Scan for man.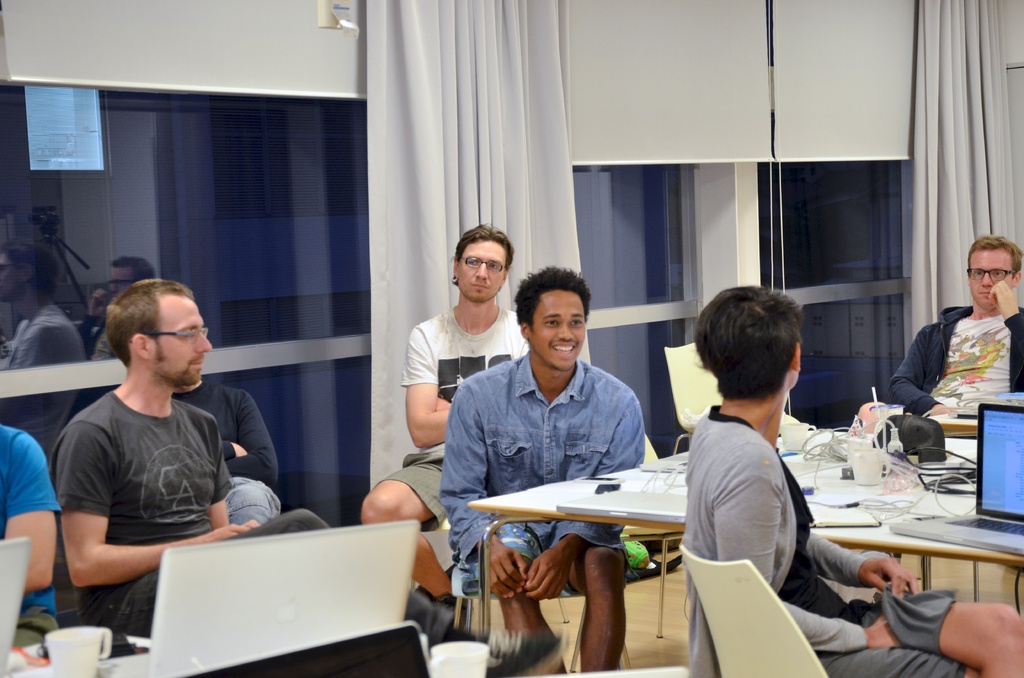
Scan result: x1=682 y1=285 x2=1023 y2=677.
